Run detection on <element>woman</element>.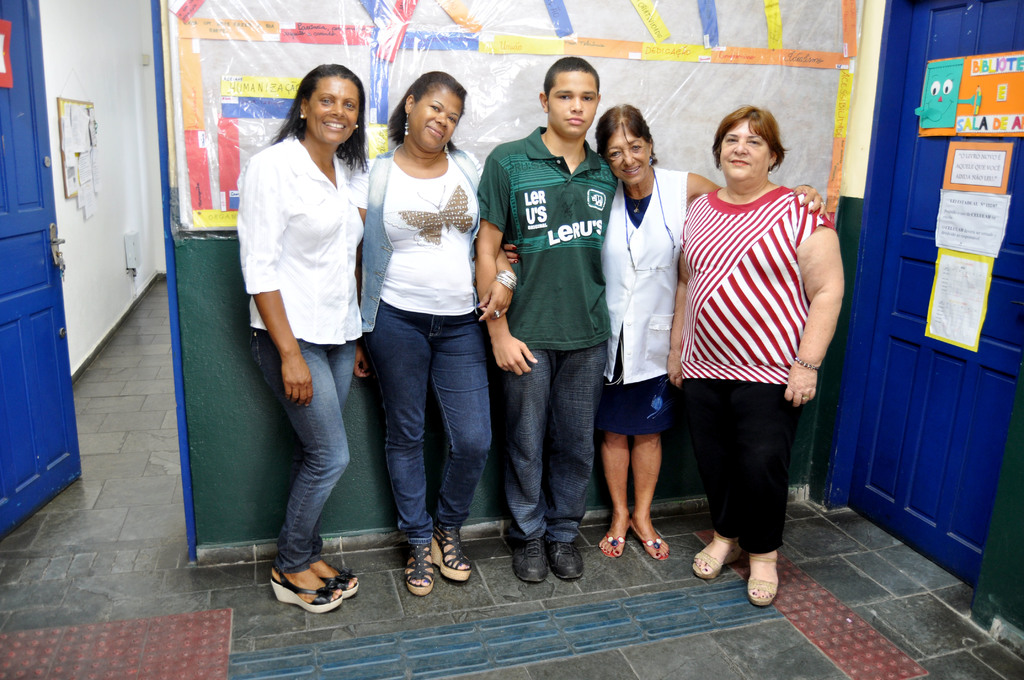
Result: BBox(230, 54, 369, 592).
